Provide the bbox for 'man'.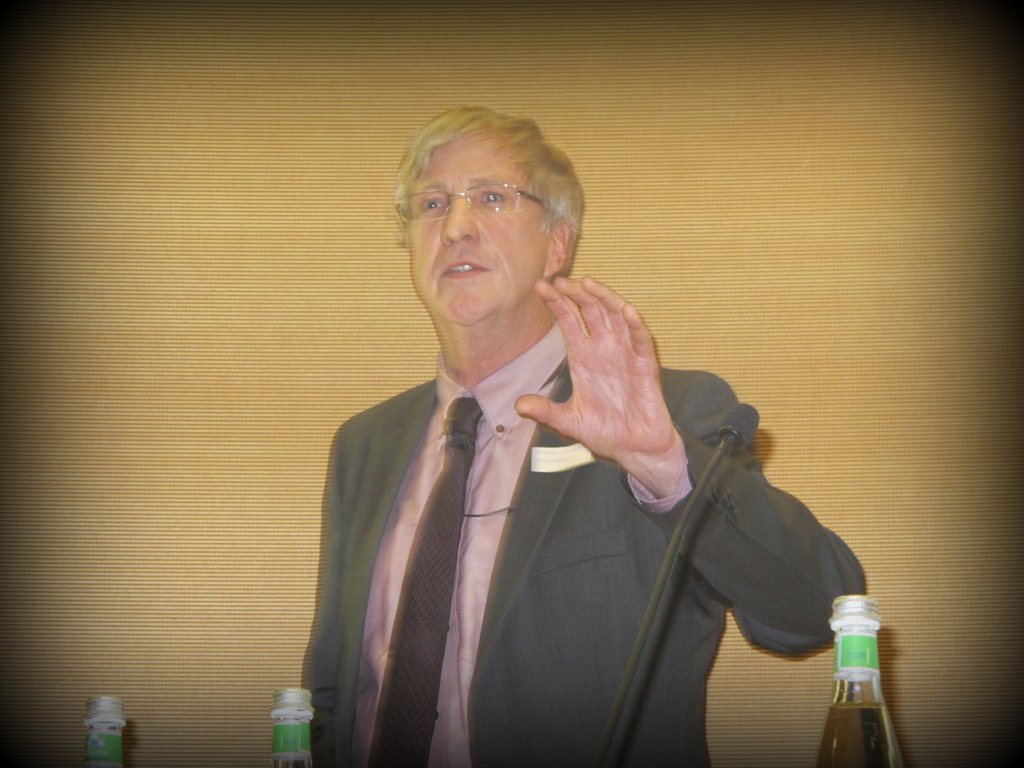
{"x1": 281, "y1": 127, "x2": 845, "y2": 755}.
